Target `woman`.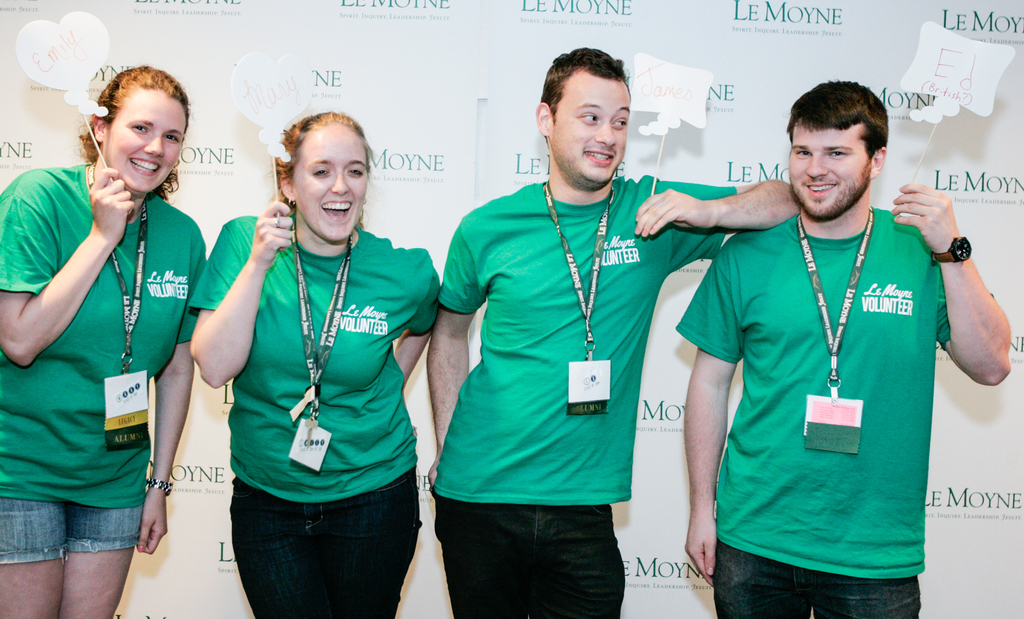
Target region: box(182, 100, 444, 618).
